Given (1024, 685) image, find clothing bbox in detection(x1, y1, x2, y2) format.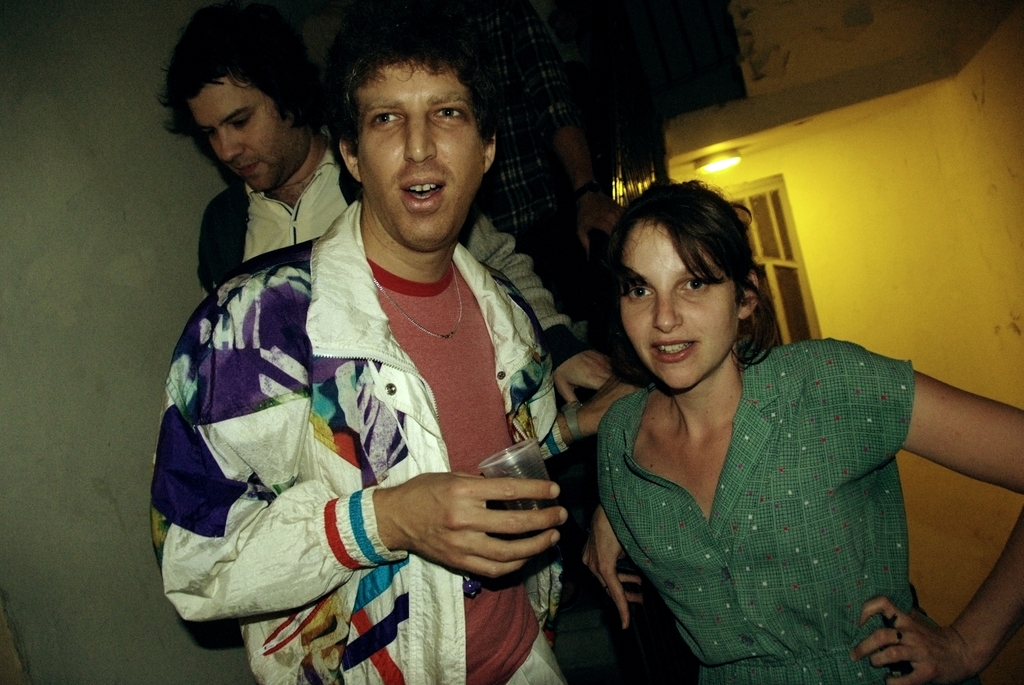
detection(166, 209, 569, 684).
